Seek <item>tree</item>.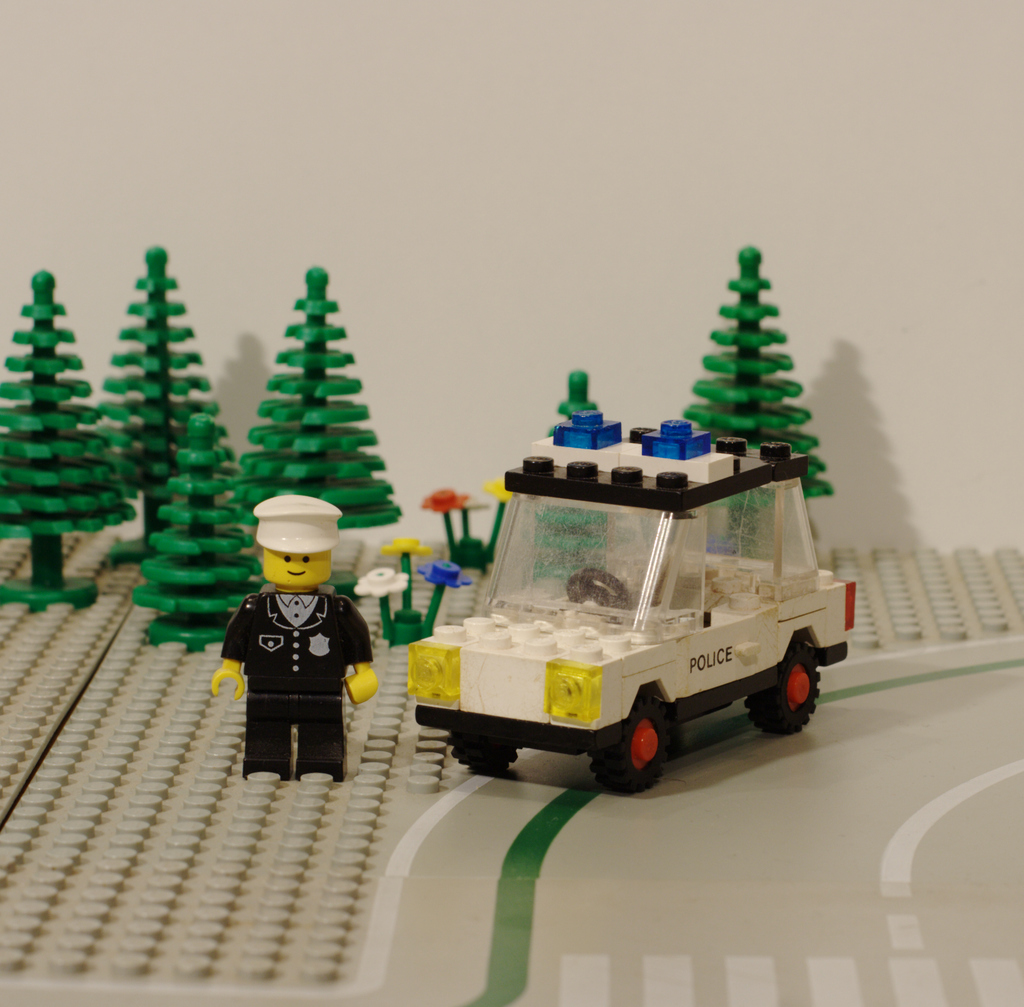
select_region(0, 268, 132, 612).
